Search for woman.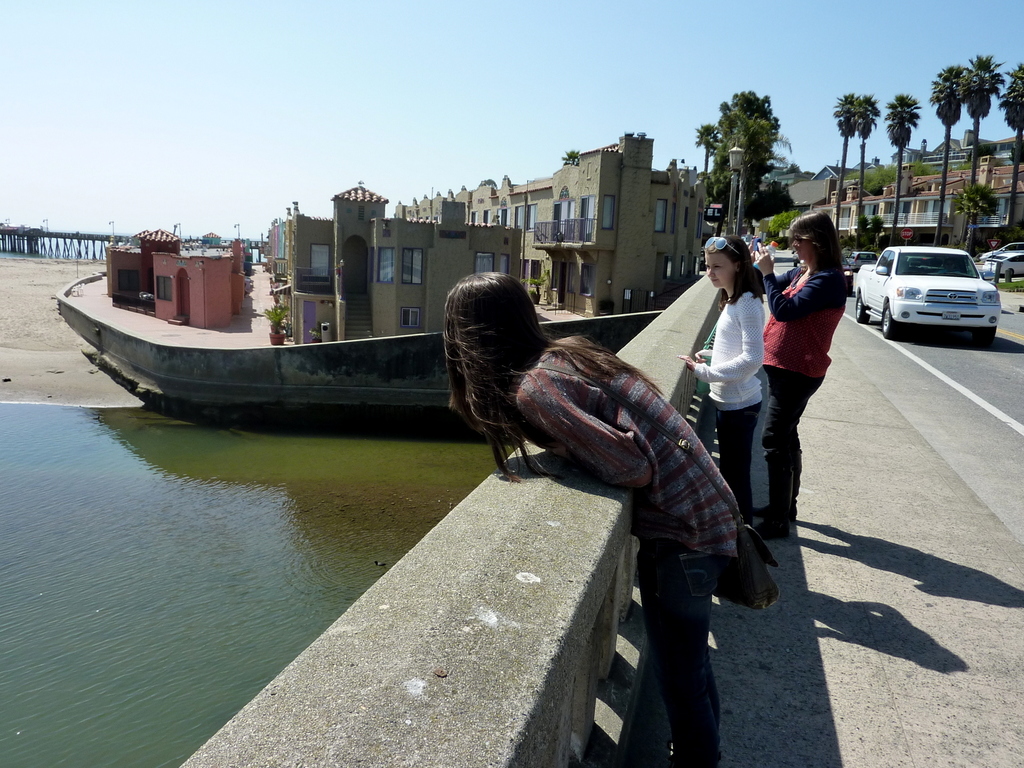
Found at (444, 269, 779, 765).
